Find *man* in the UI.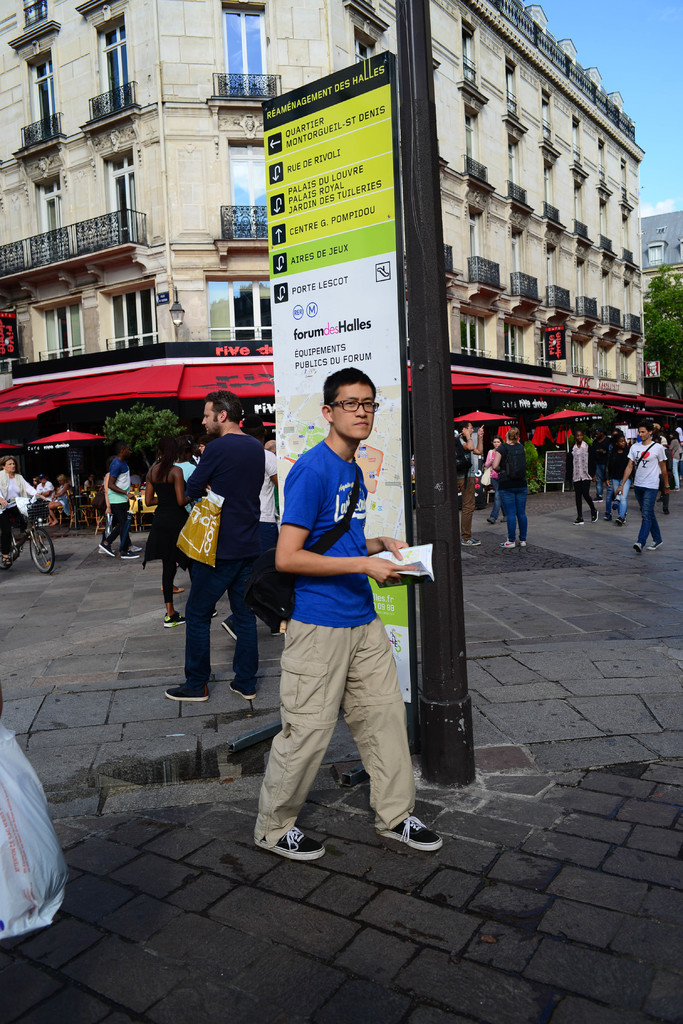
UI element at left=99, top=442, right=133, bottom=564.
